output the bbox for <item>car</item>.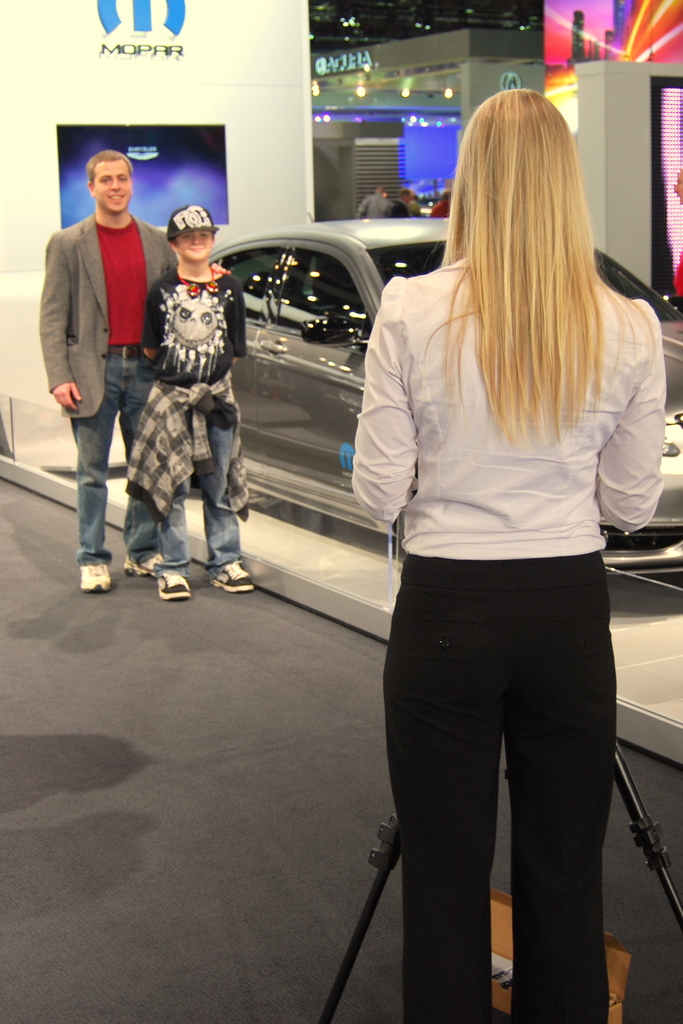
{"x1": 181, "y1": 218, "x2": 682, "y2": 579}.
